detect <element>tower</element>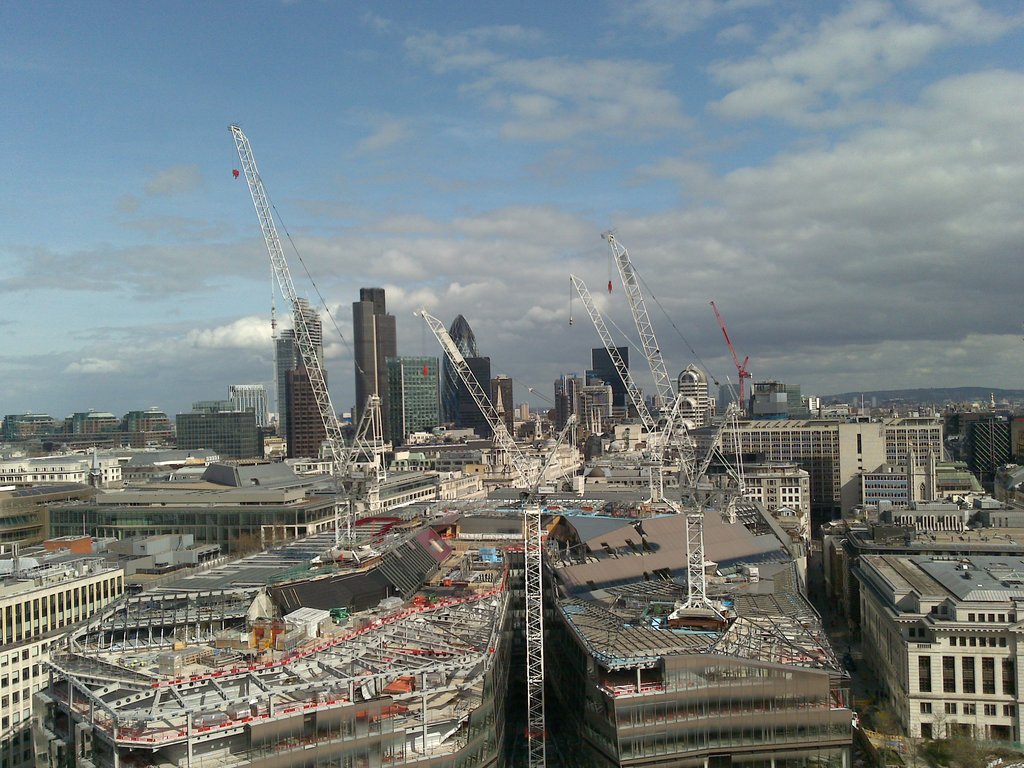
[x1=293, y1=300, x2=324, y2=368]
